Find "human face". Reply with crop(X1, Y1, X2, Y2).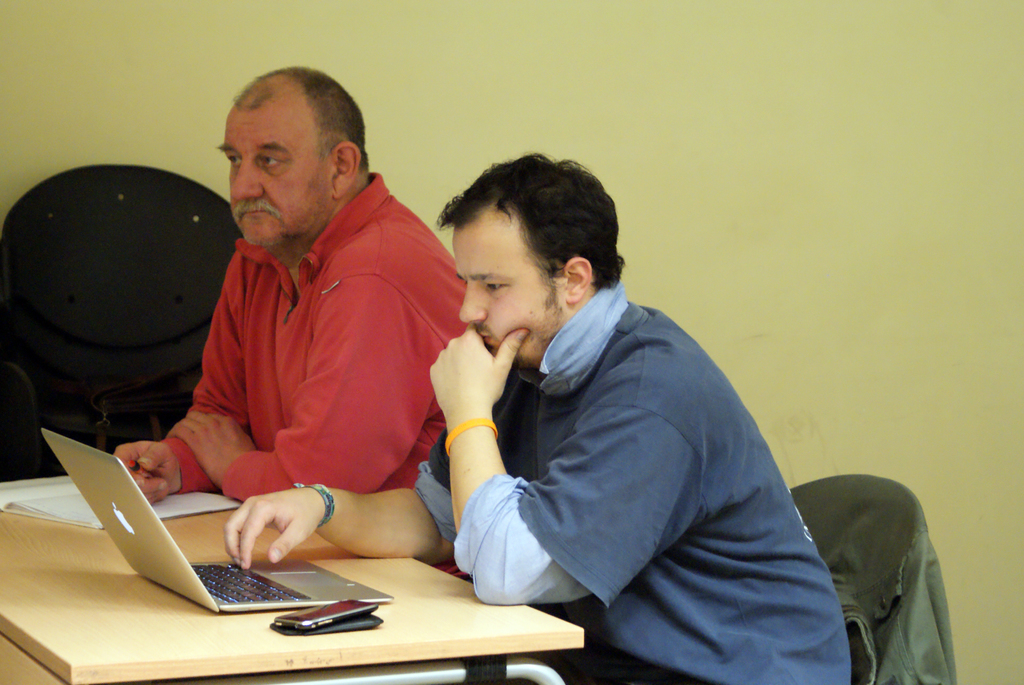
crop(220, 104, 328, 249).
